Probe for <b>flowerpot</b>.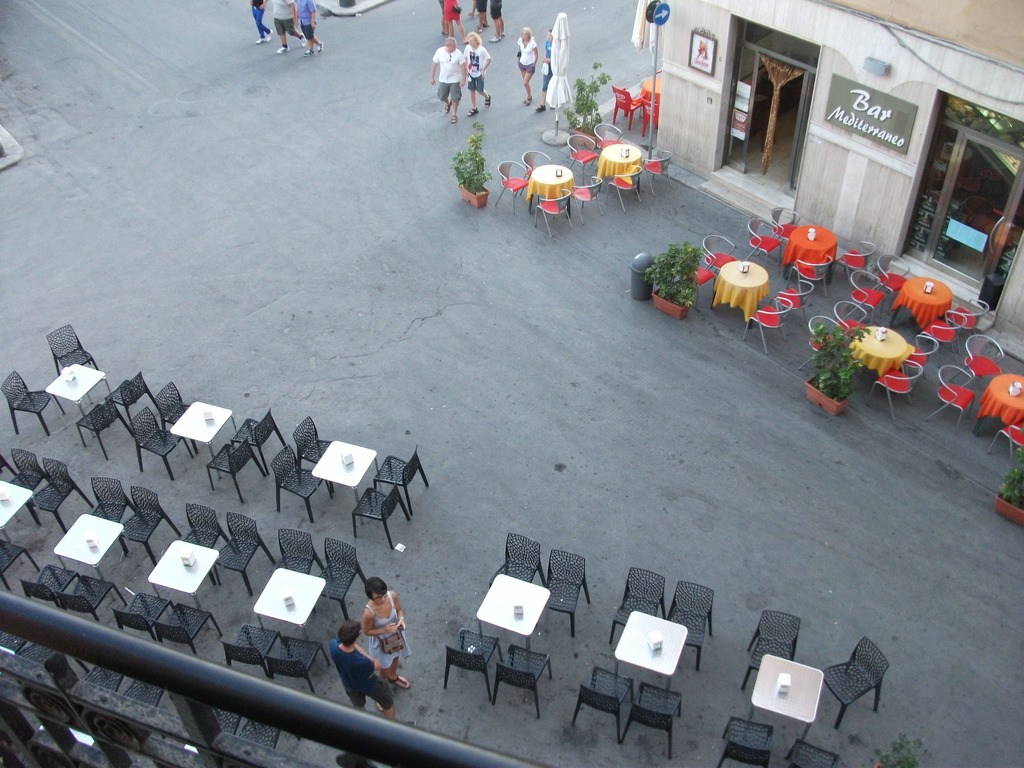
Probe result: locate(650, 287, 689, 320).
